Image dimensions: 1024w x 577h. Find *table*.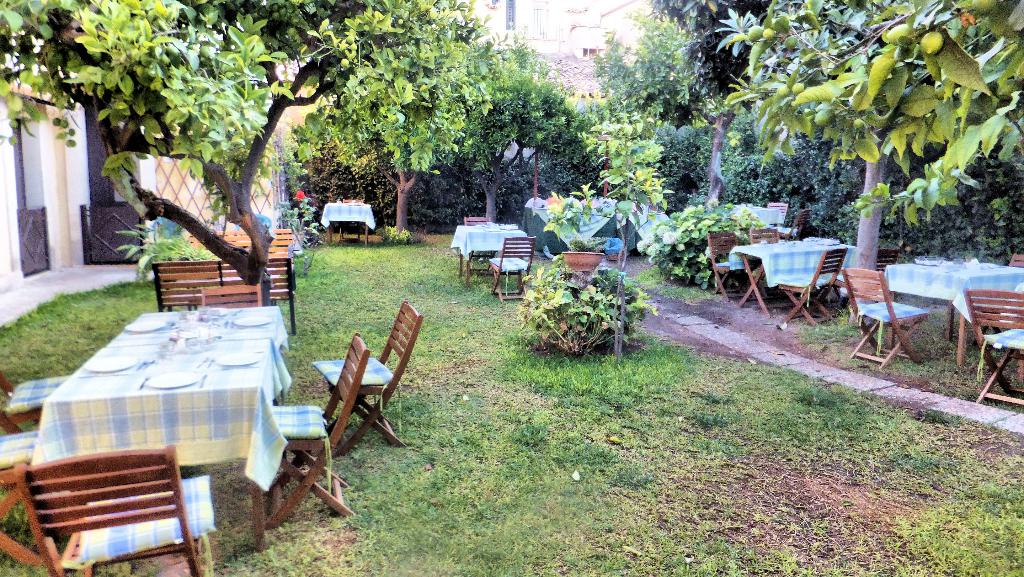
882, 258, 1023, 370.
